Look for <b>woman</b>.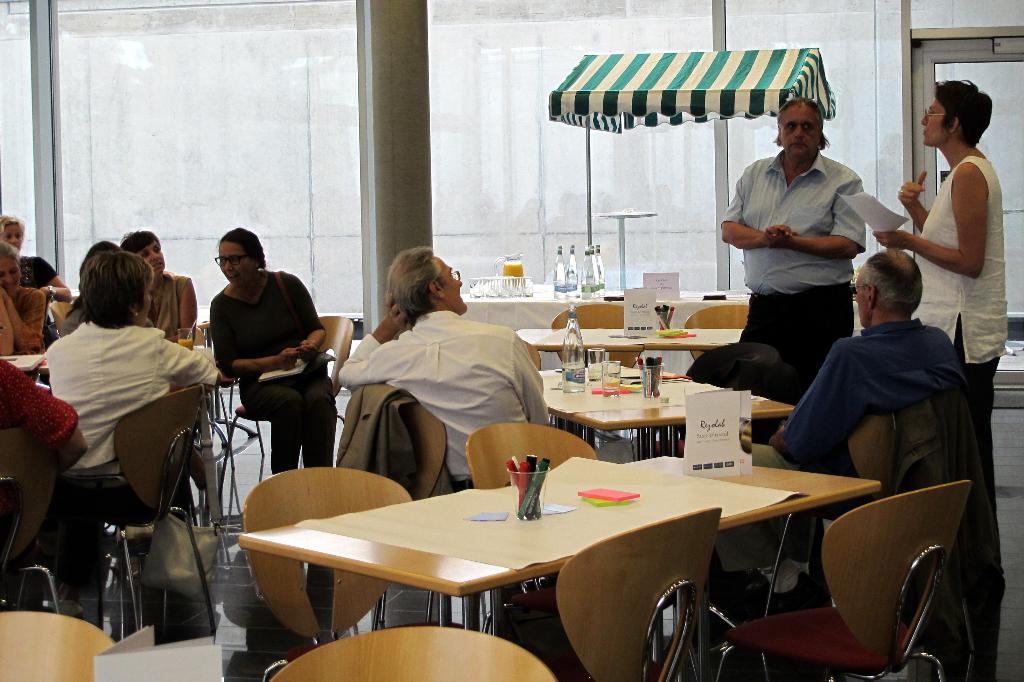
Found: <region>870, 79, 1011, 580</region>.
